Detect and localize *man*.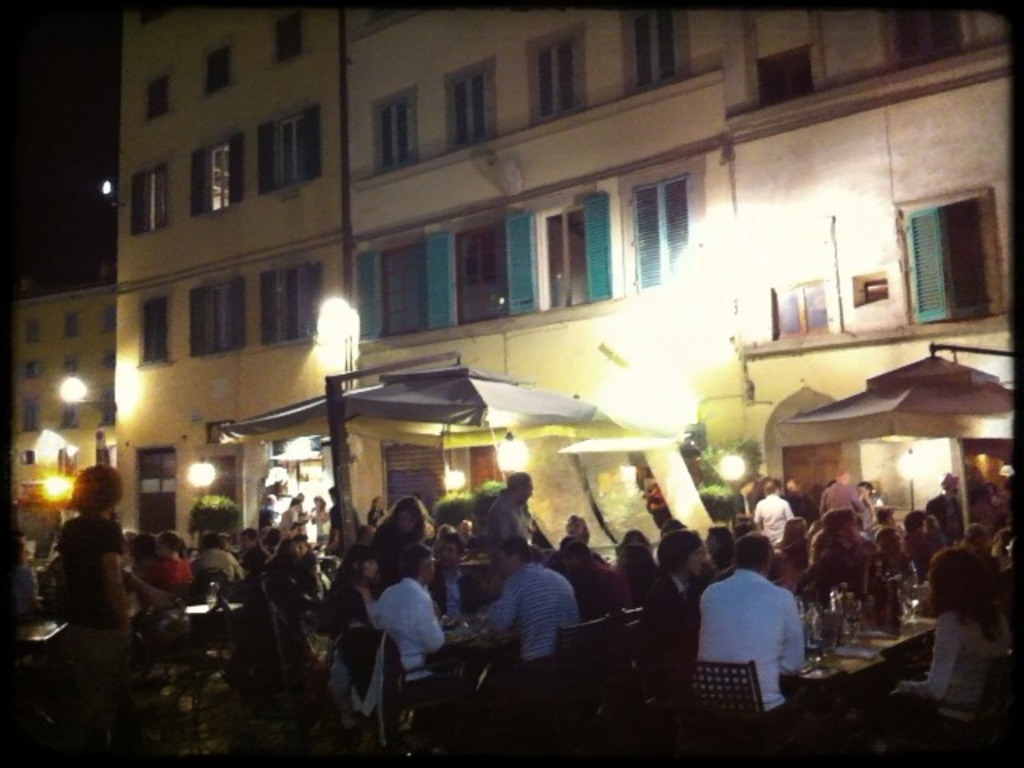
Localized at (x1=926, y1=469, x2=965, y2=546).
